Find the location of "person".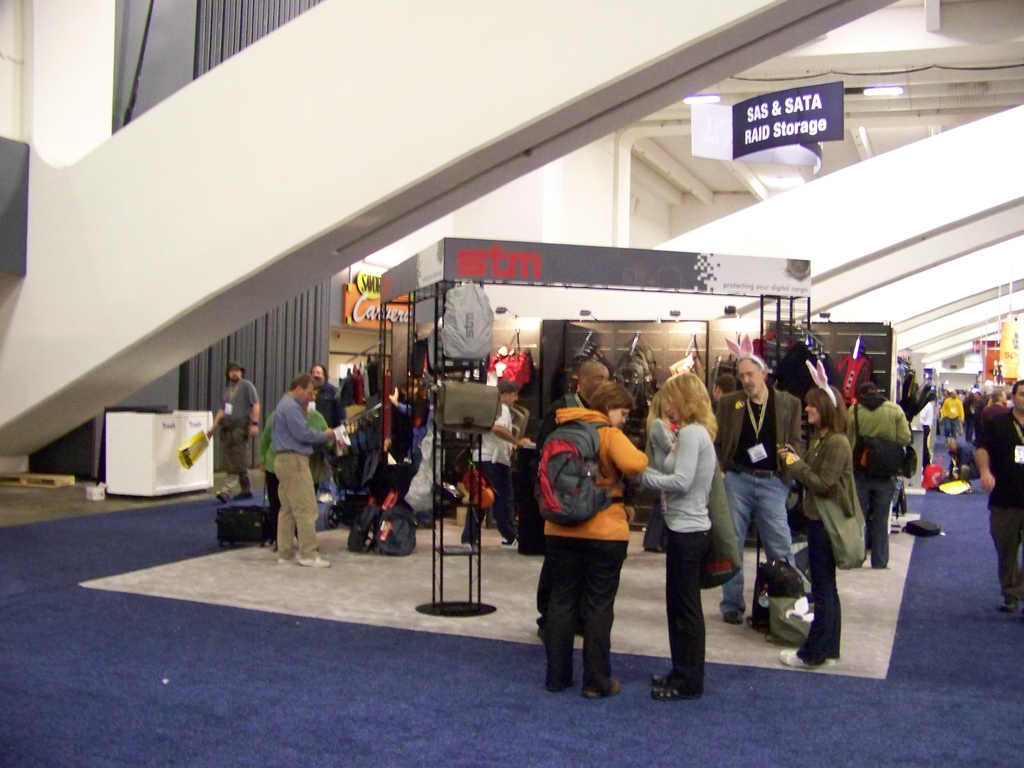
Location: left=540, top=365, right=609, bottom=639.
